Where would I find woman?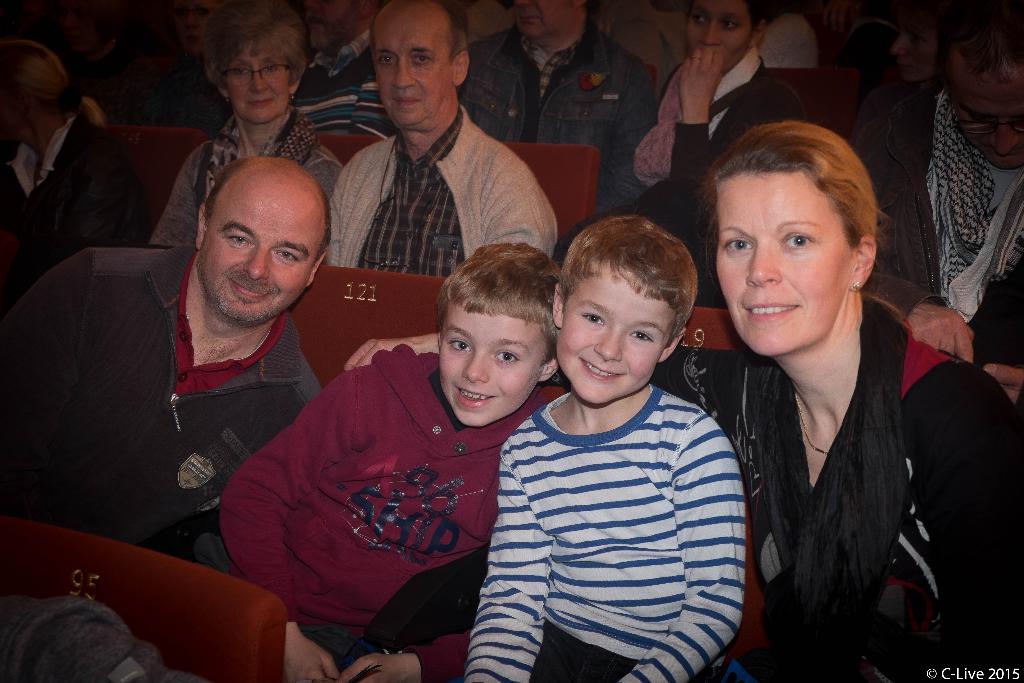
At bbox=(0, 31, 145, 281).
